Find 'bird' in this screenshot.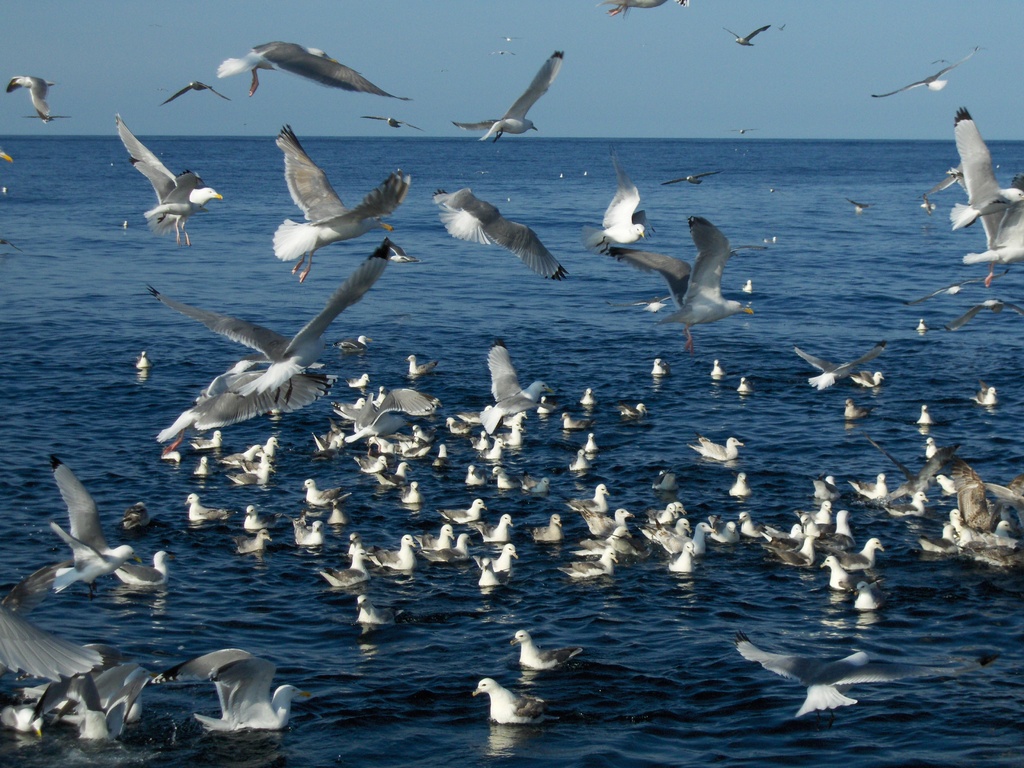
The bounding box for 'bird' is (x1=121, y1=124, x2=220, y2=246).
